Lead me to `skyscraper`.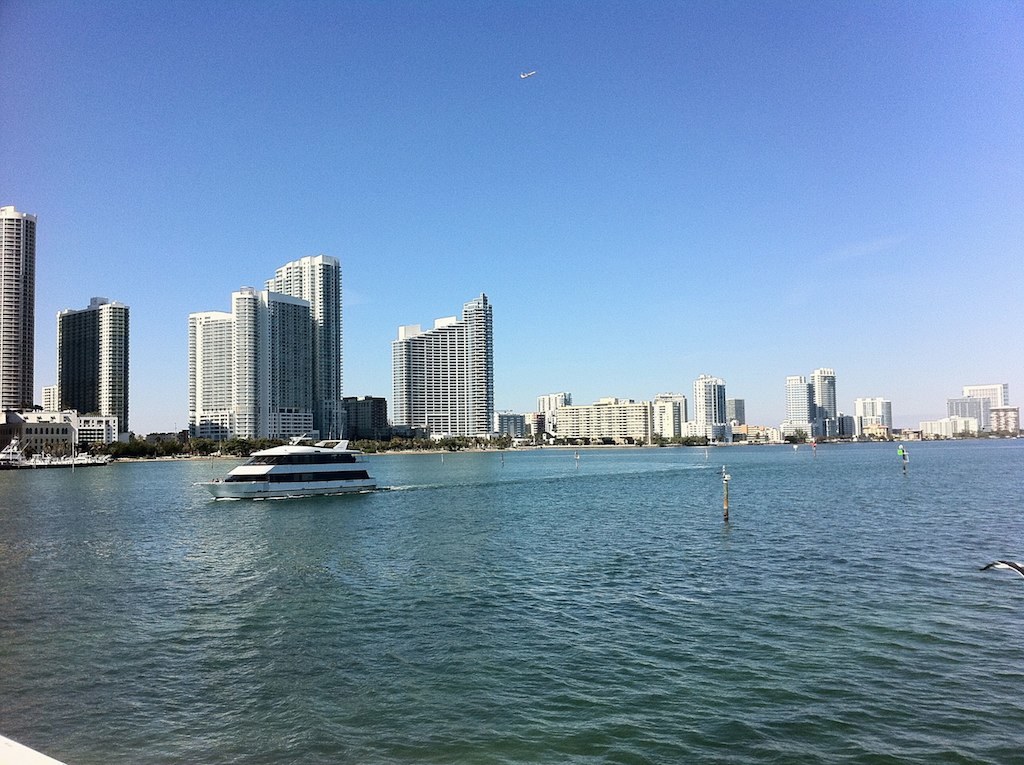
Lead to (left=533, top=389, right=573, bottom=410).
